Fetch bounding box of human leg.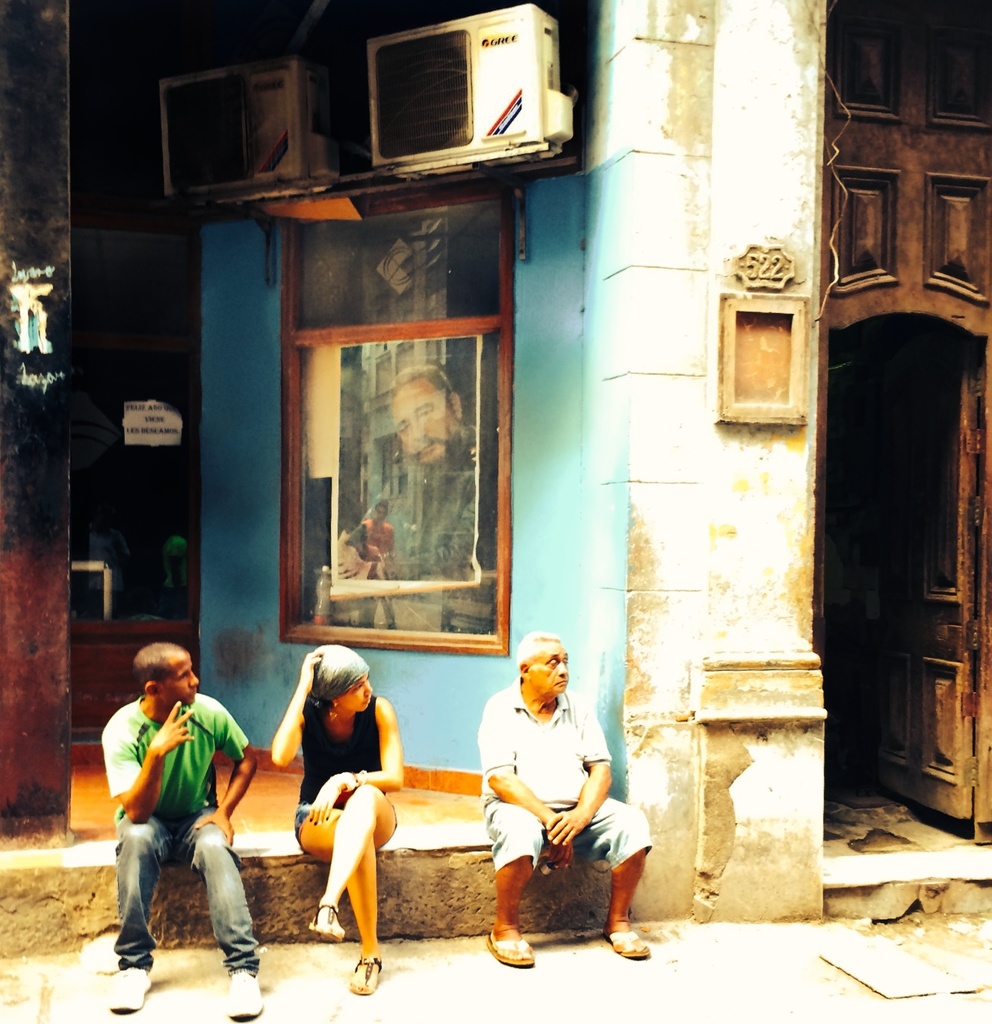
Bbox: 99, 799, 182, 1012.
